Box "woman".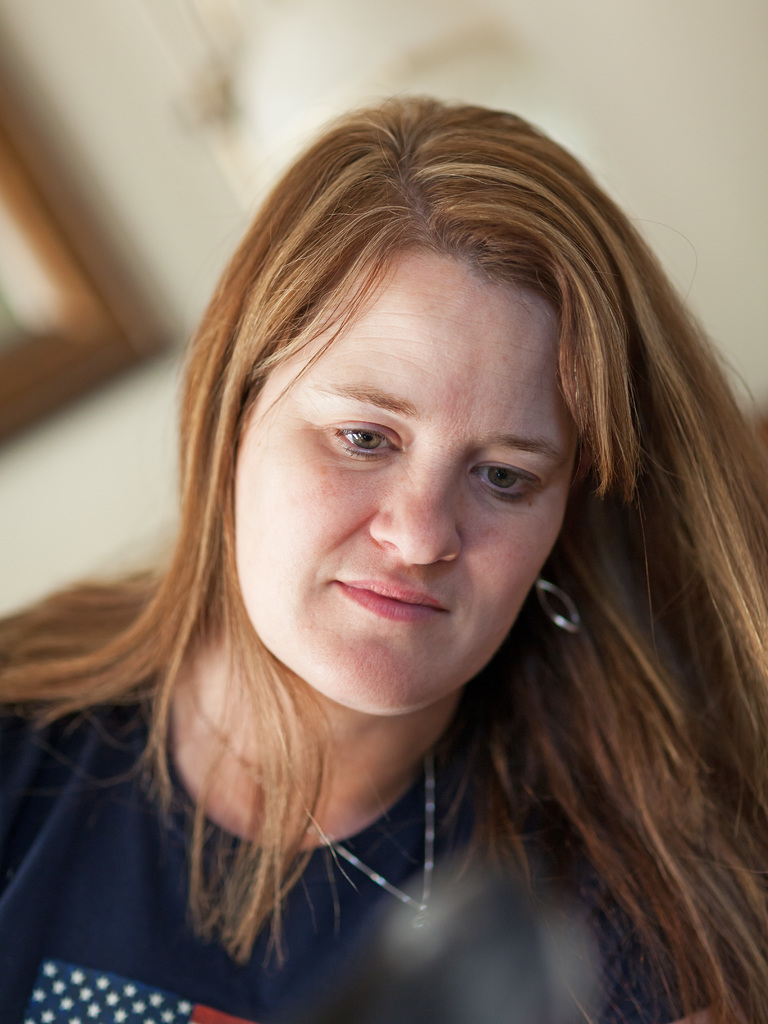
{"left": 0, "top": 74, "right": 767, "bottom": 1023}.
